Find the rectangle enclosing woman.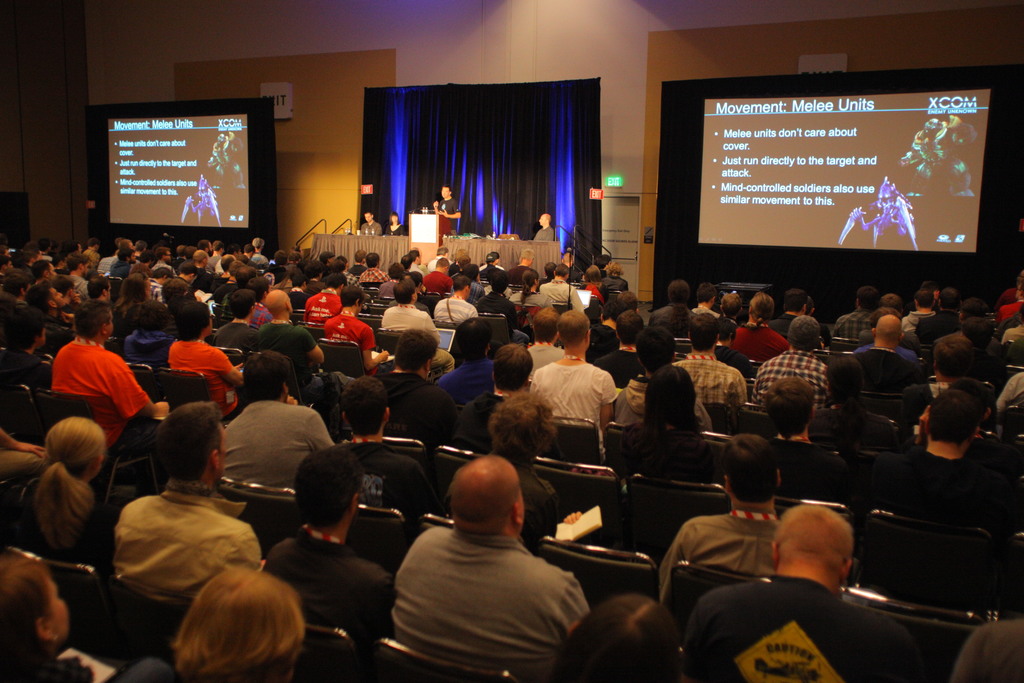
l=584, t=263, r=602, b=286.
